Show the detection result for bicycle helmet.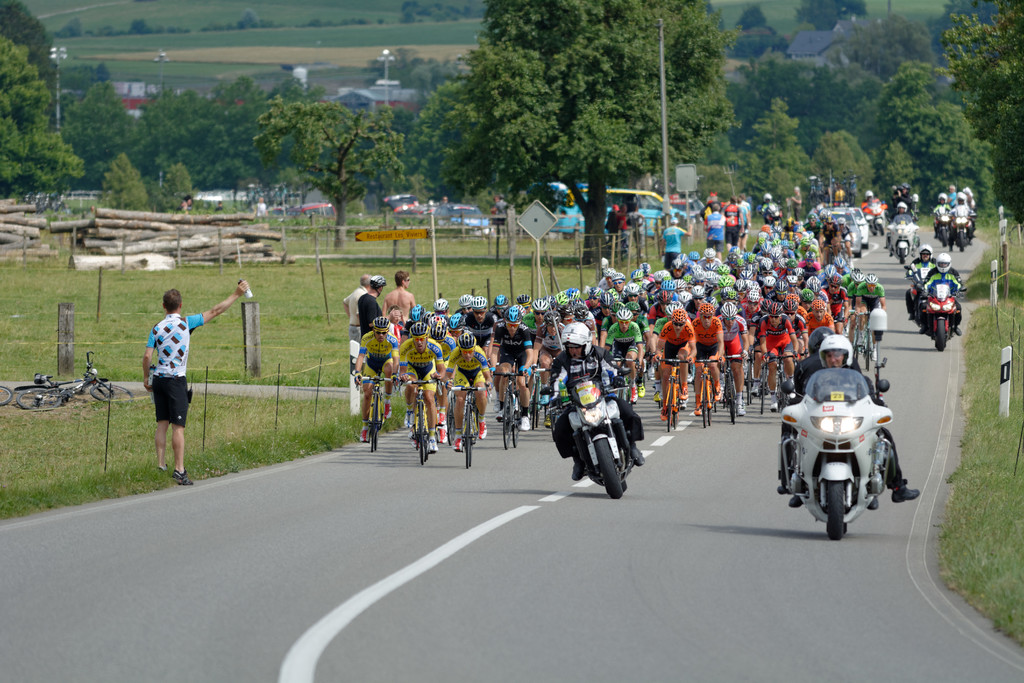
region(640, 264, 648, 278).
